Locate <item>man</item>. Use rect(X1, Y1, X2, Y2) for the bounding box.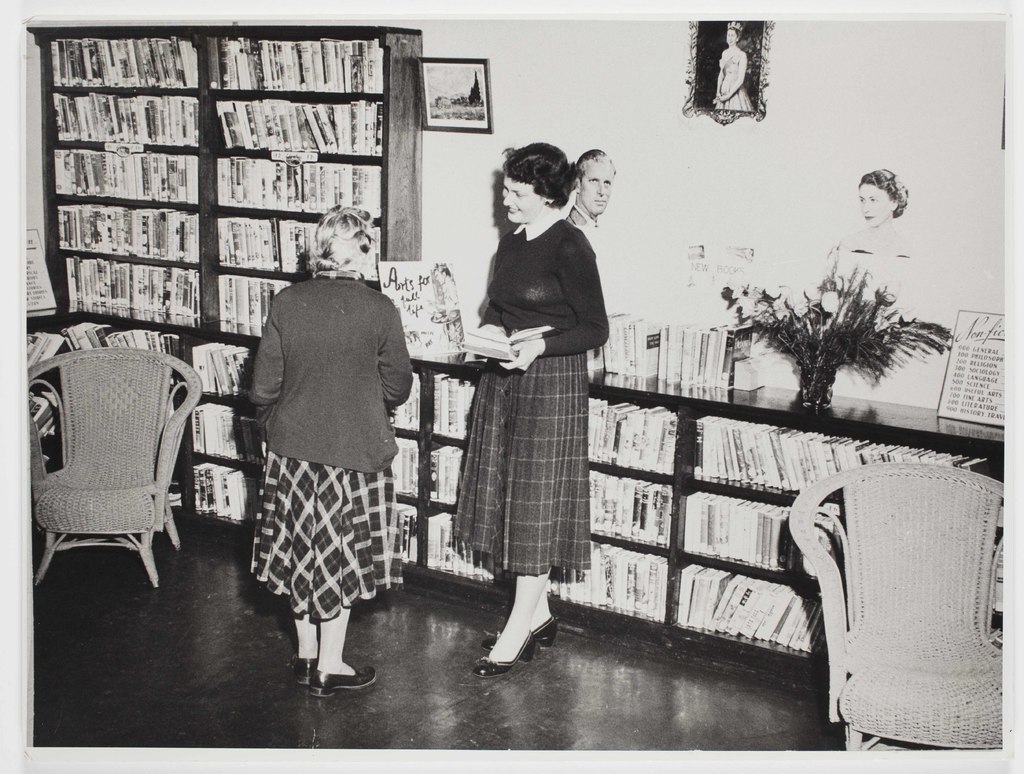
rect(573, 139, 619, 259).
